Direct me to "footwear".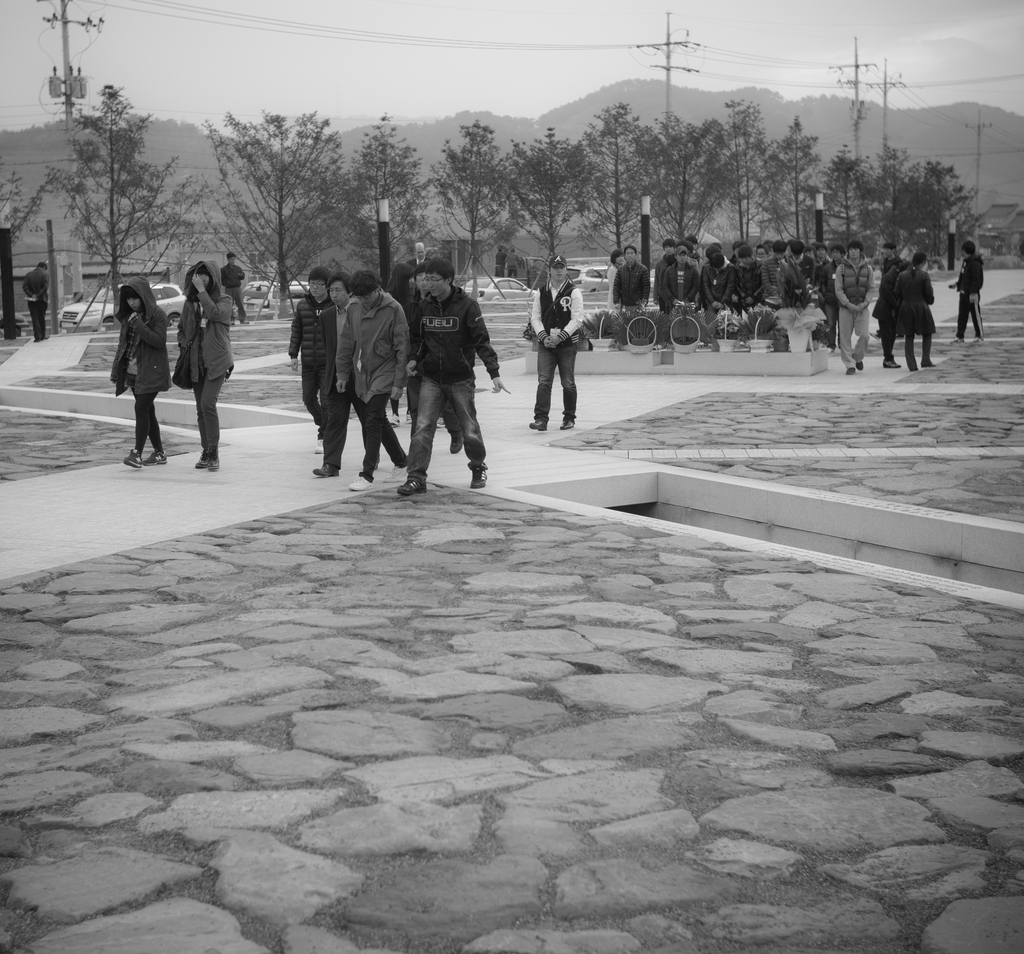
Direction: 128:449:143:470.
